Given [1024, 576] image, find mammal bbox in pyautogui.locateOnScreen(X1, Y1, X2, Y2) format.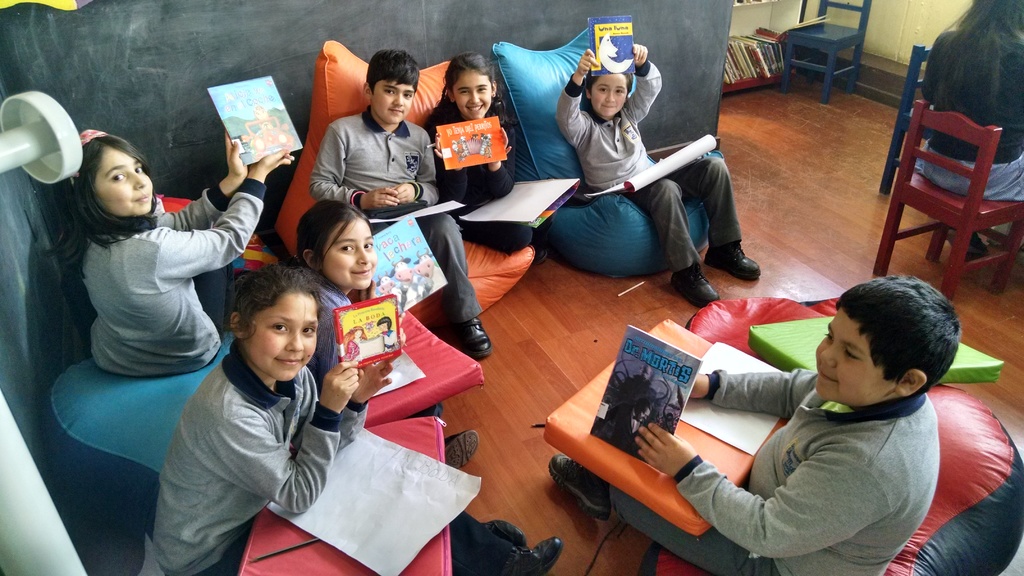
pyautogui.locateOnScreen(76, 125, 296, 382).
